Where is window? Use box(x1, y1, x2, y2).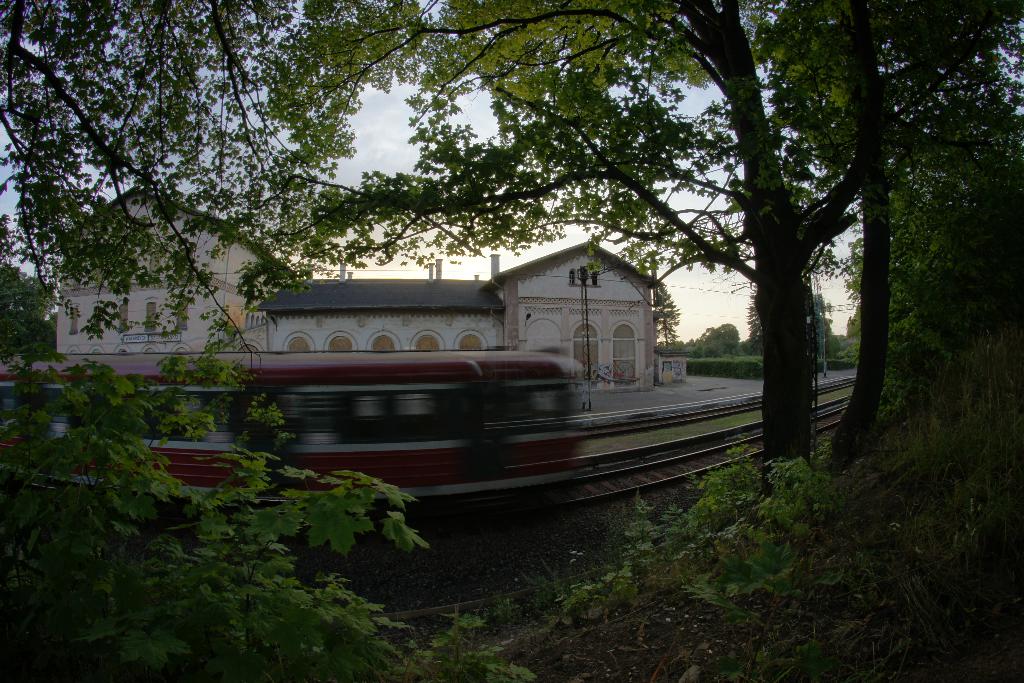
box(568, 321, 598, 383).
